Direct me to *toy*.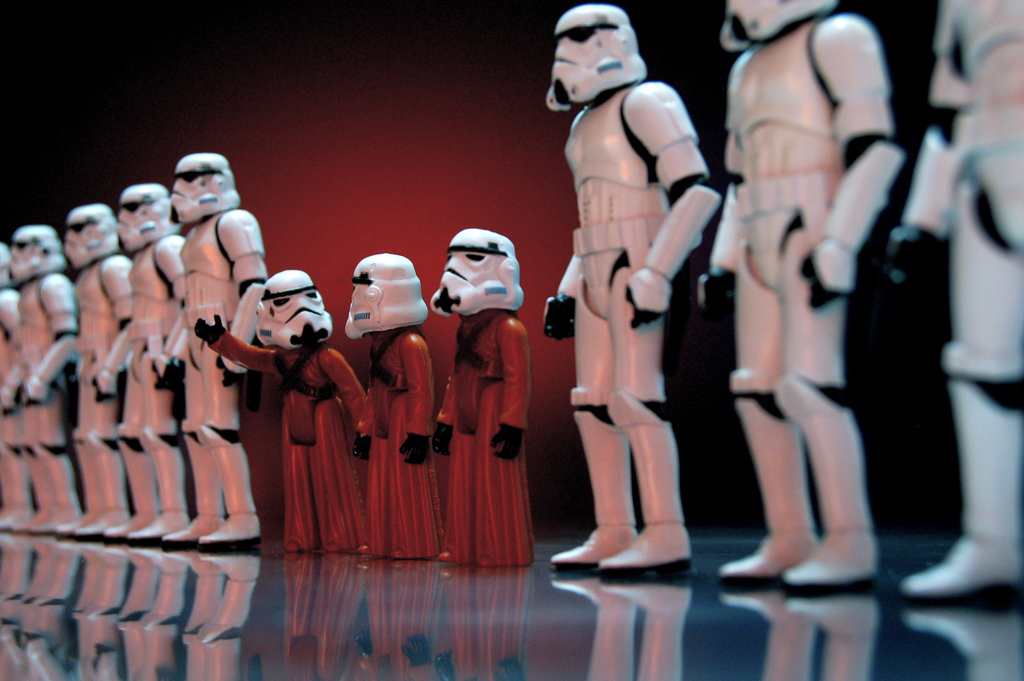
Direction: 698:0:909:602.
